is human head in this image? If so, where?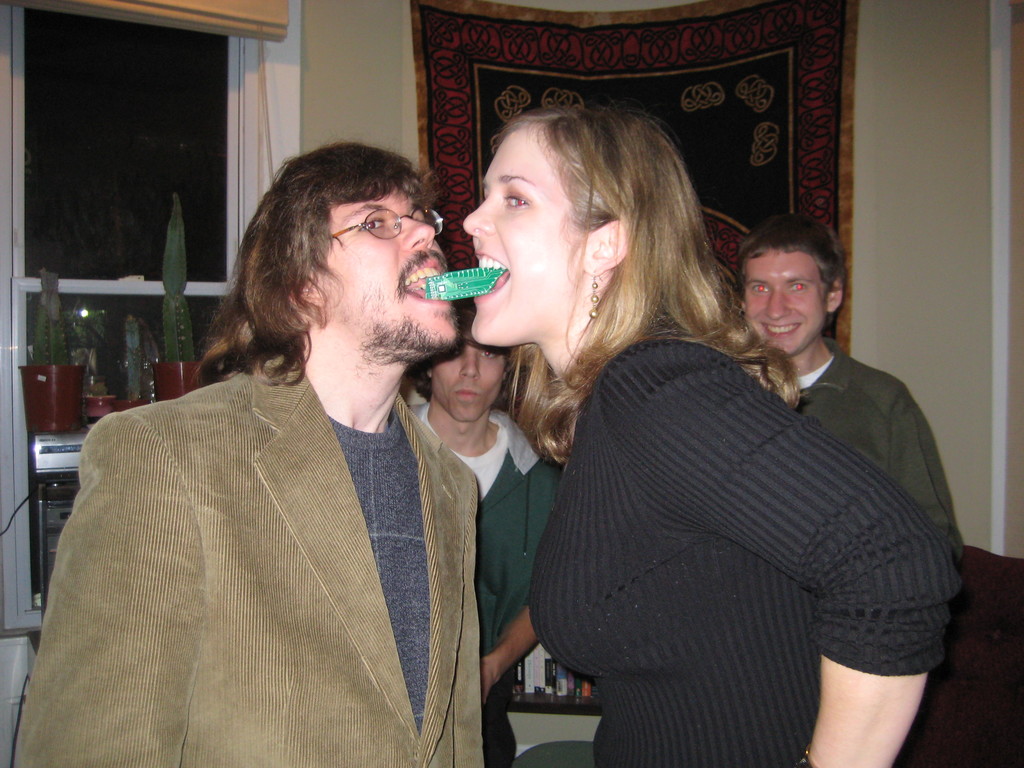
Yes, at bbox(246, 146, 460, 364).
